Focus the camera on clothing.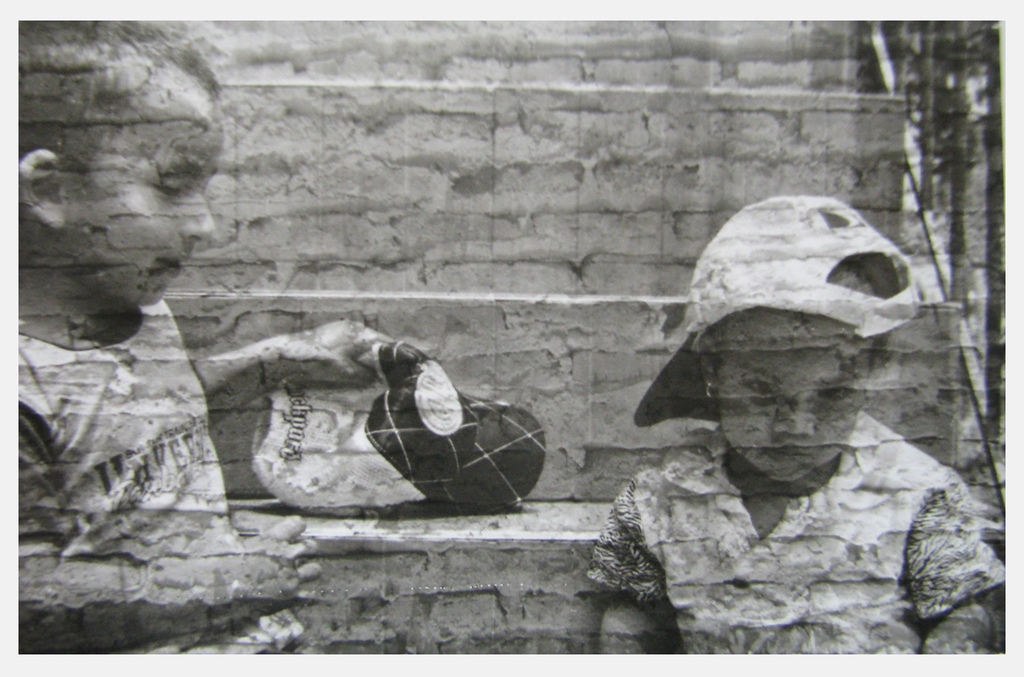
Focus region: [8, 295, 276, 653].
